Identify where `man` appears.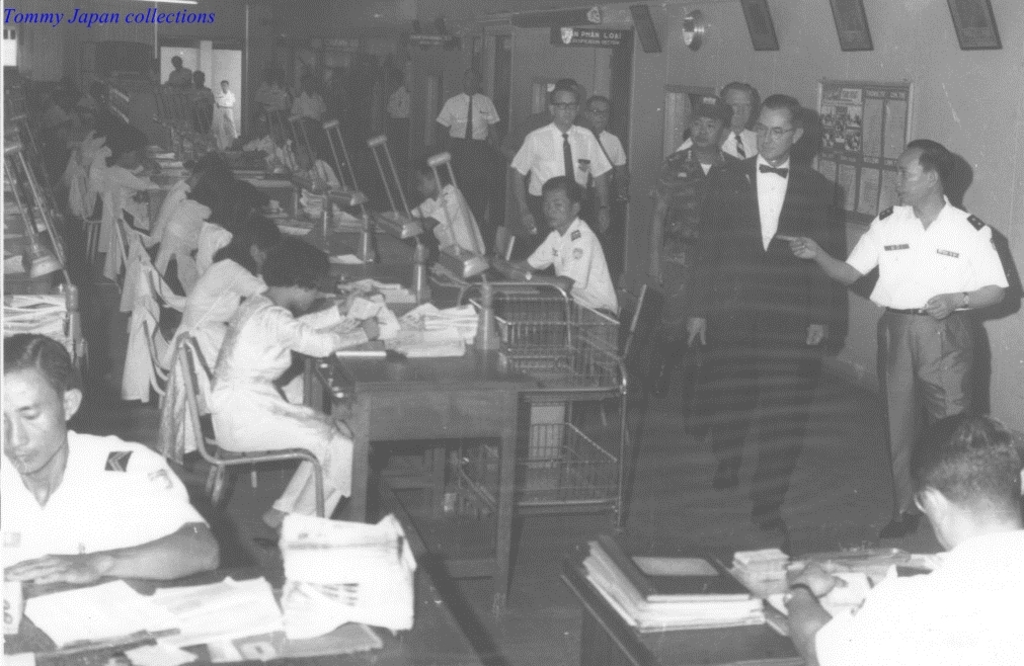
Appears at {"x1": 425, "y1": 65, "x2": 498, "y2": 240}.
